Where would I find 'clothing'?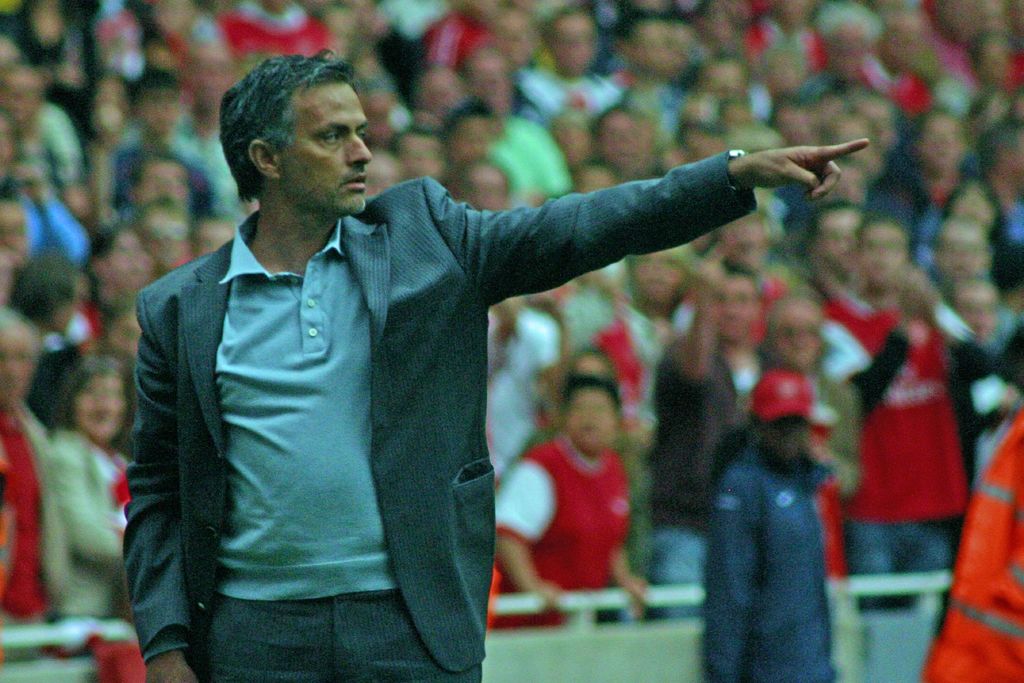
At {"left": 483, "top": 115, "right": 581, "bottom": 208}.
